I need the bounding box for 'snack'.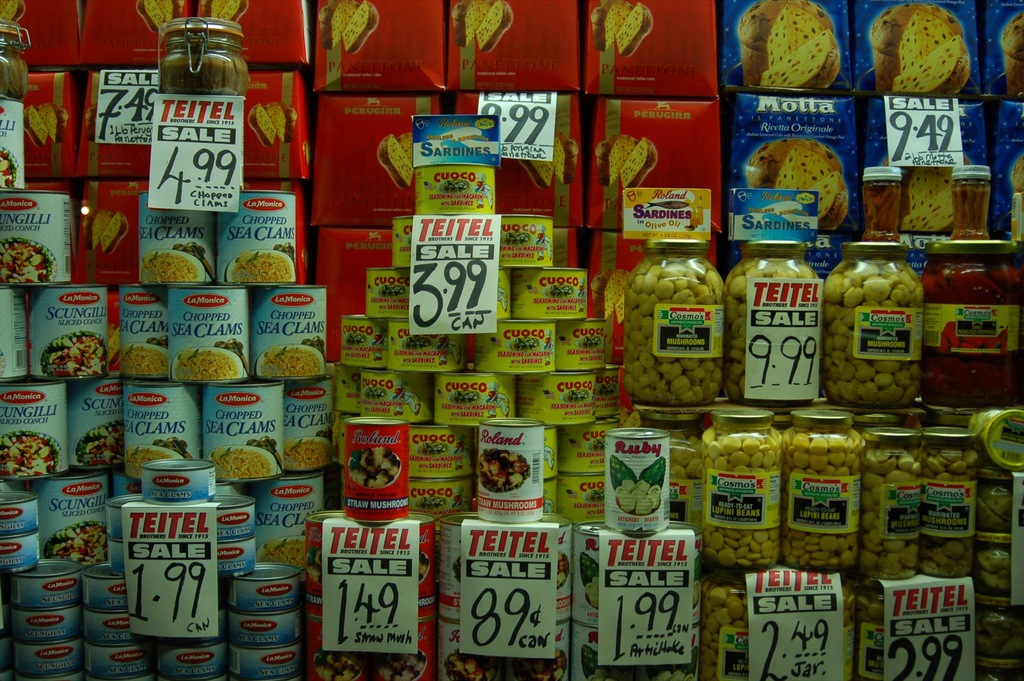
Here it is: pyautogui.locateOnScreen(320, 0, 378, 51).
